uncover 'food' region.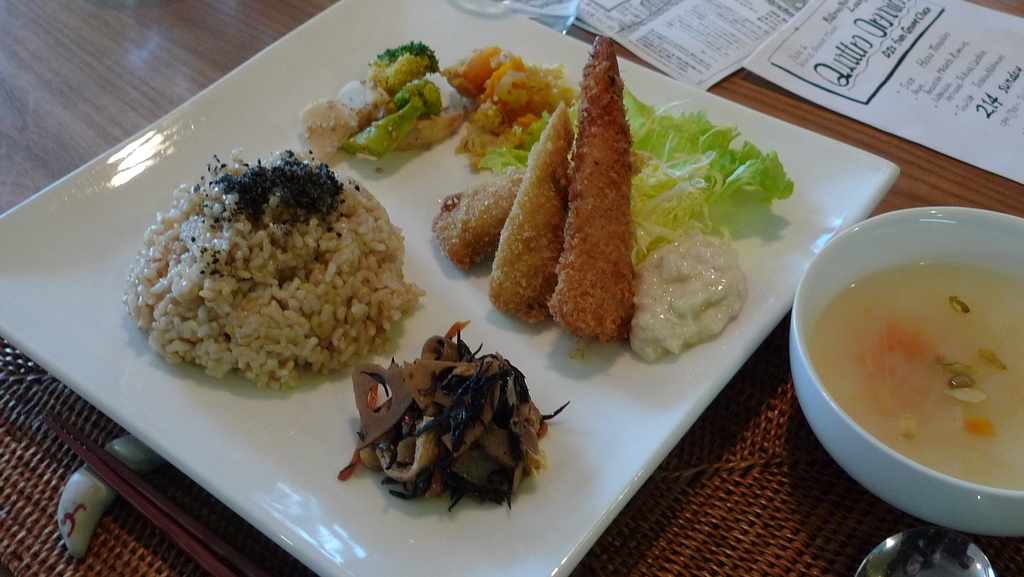
Uncovered: crop(335, 320, 573, 512).
